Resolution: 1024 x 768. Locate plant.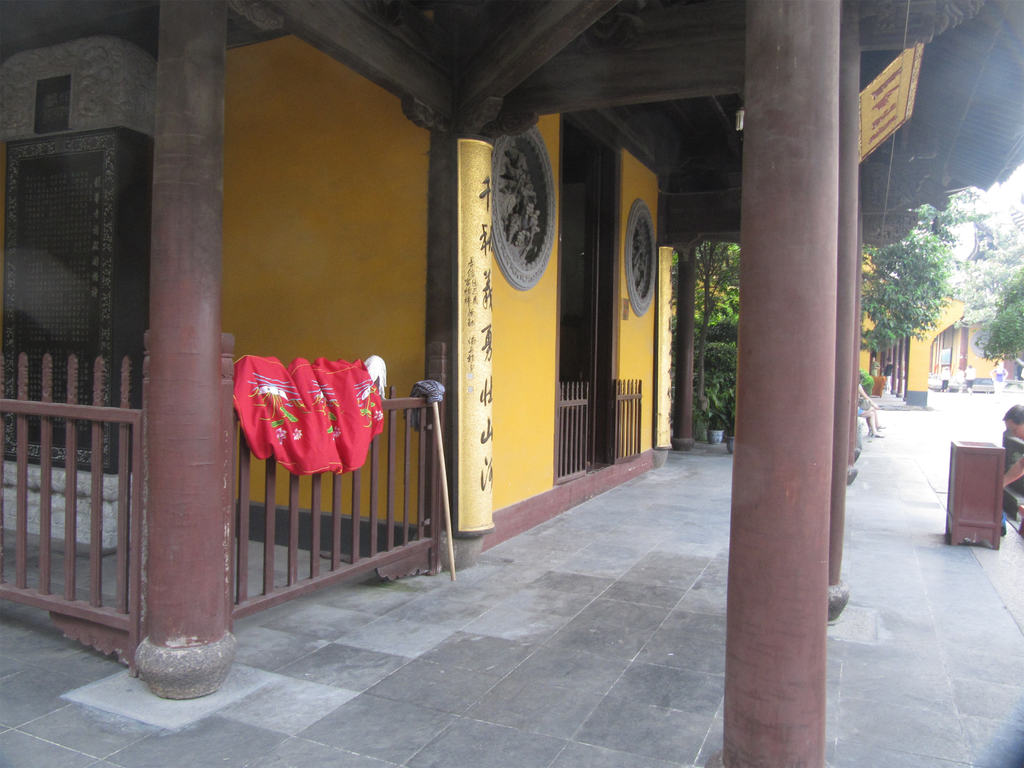
x1=856, y1=363, x2=874, y2=389.
